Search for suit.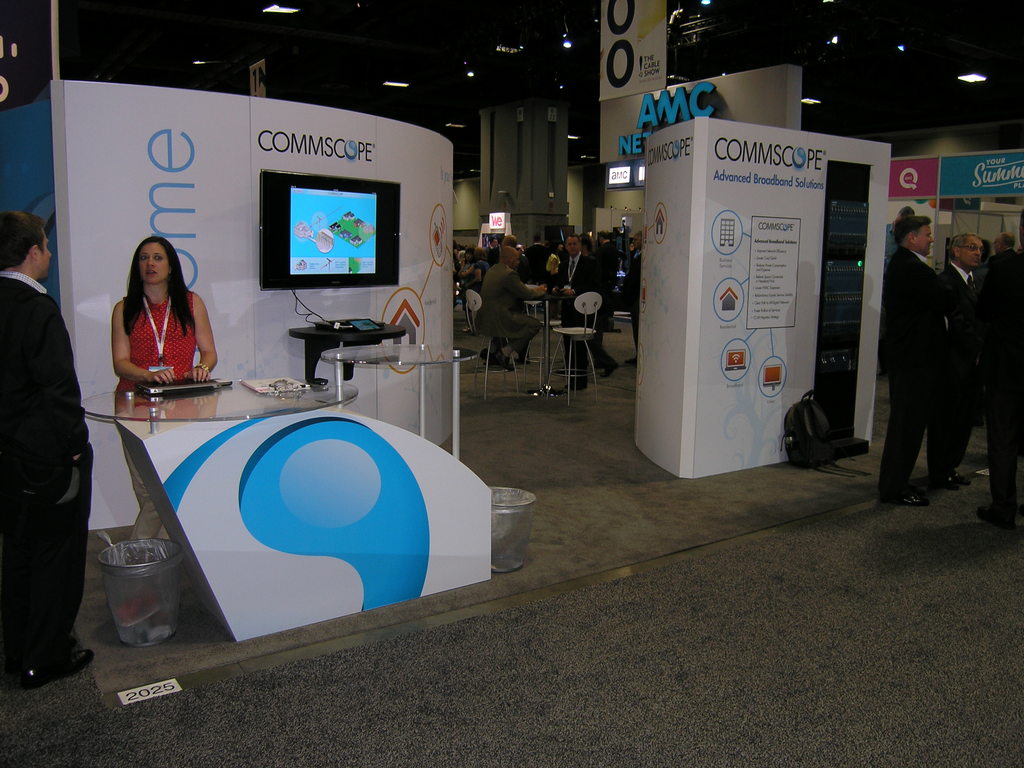
Found at rect(481, 262, 543, 342).
